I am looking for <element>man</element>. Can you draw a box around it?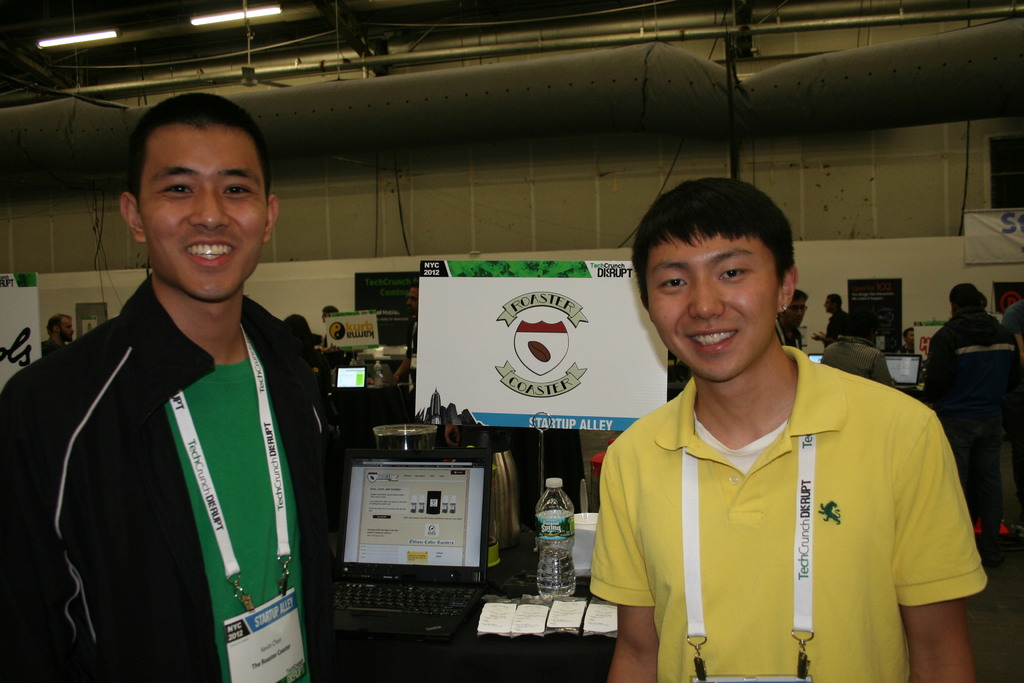
Sure, the bounding box is {"left": 813, "top": 292, "right": 859, "bottom": 346}.
